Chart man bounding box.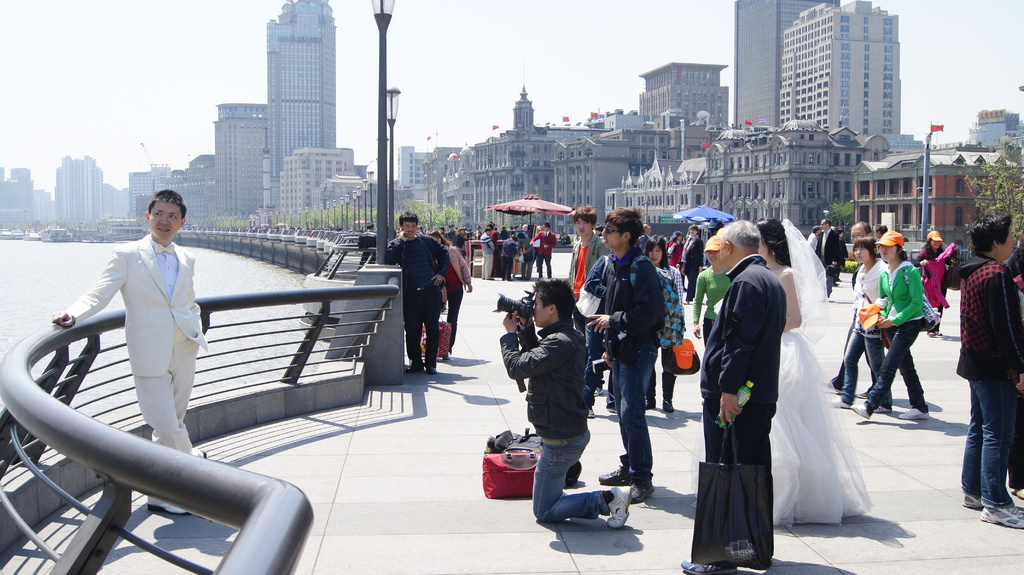
Charted: <box>463,227,476,235</box>.
